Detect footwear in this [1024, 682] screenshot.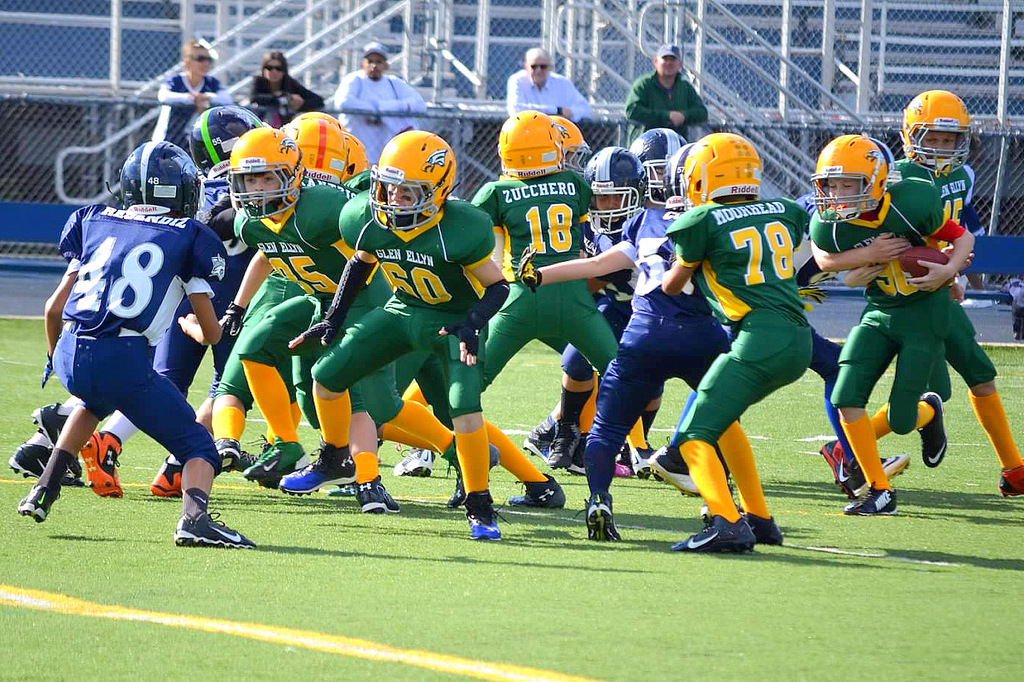
Detection: bbox(849, 453, 908, 496).
